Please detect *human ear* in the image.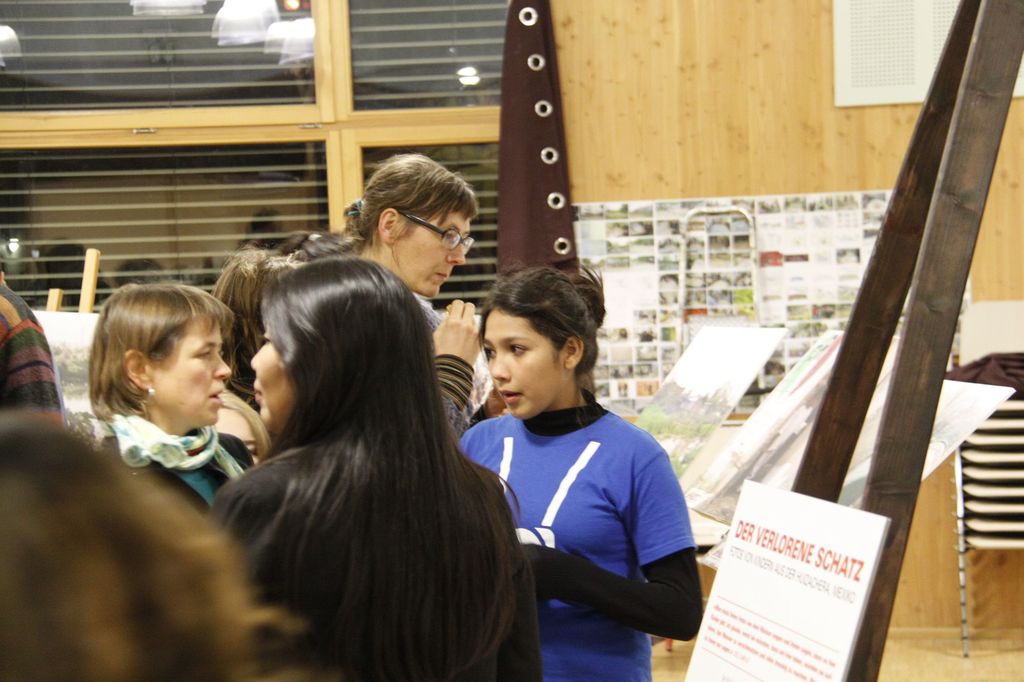
bbox(561, 337, 586, 369).
